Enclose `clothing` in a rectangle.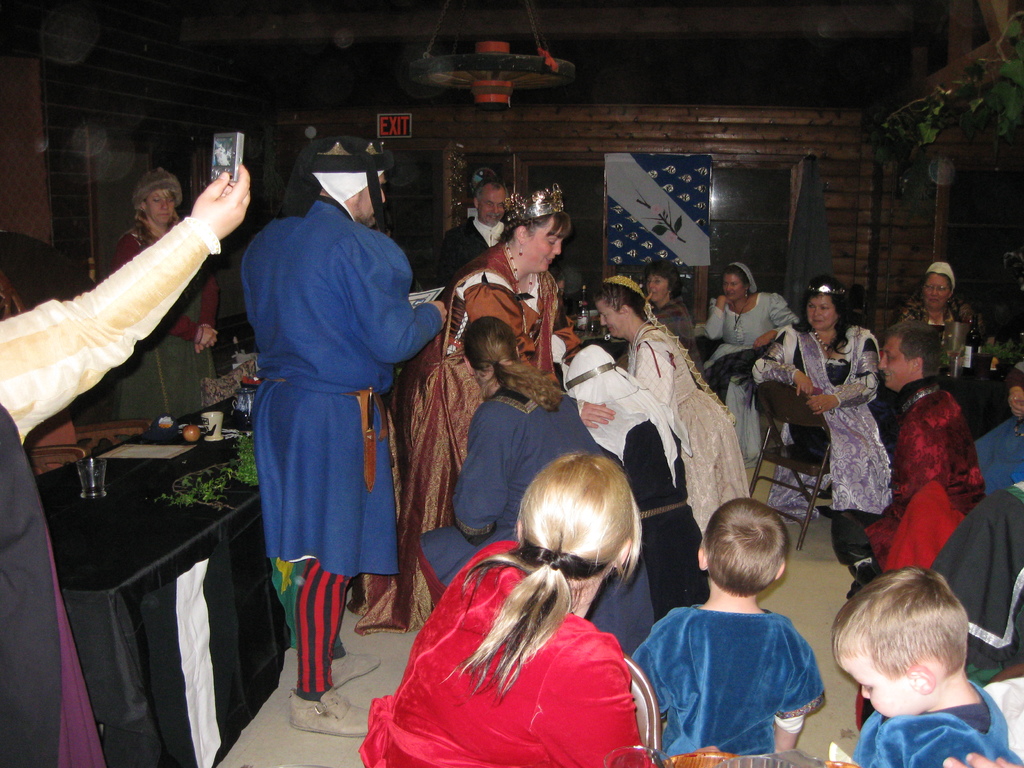
bbox=[845, 675, 1023, 764].
